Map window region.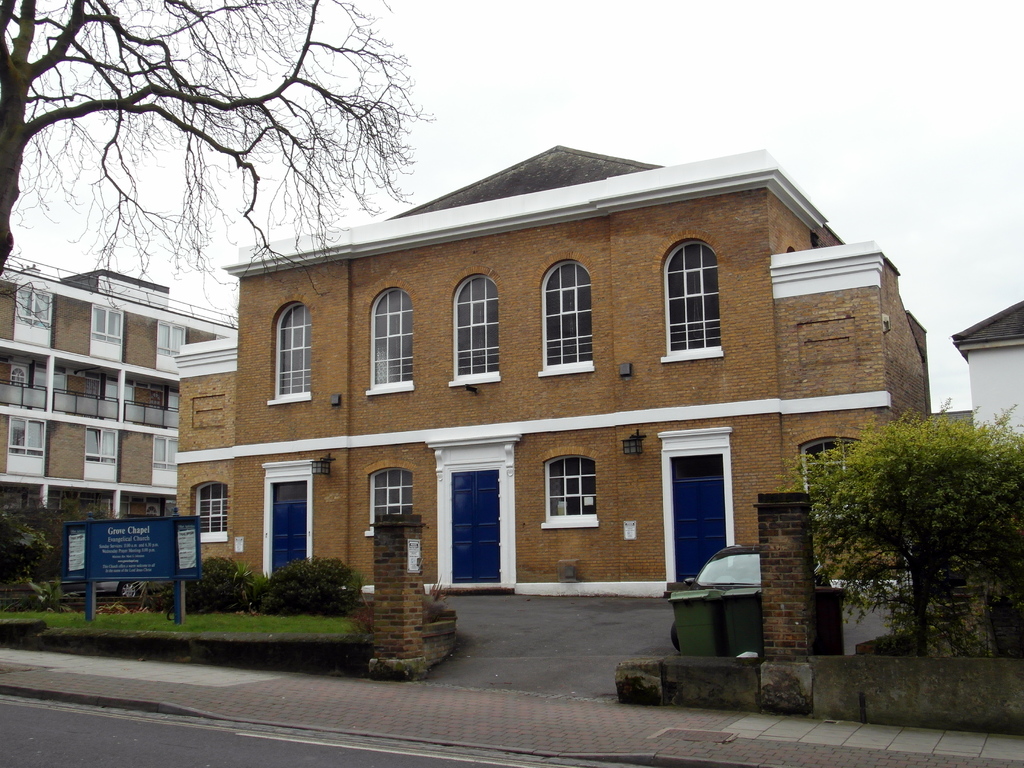
Mapped to 662 239 730 365.
